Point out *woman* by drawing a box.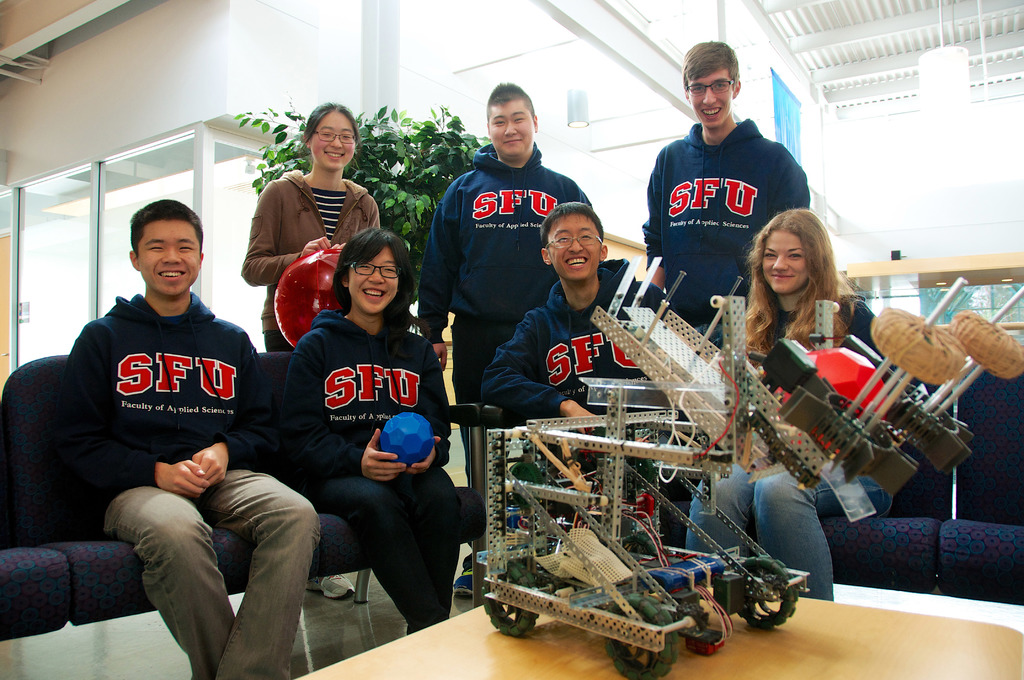
{"x1": 245, "y1": 99, "x2": 379, "y2": 345}.
